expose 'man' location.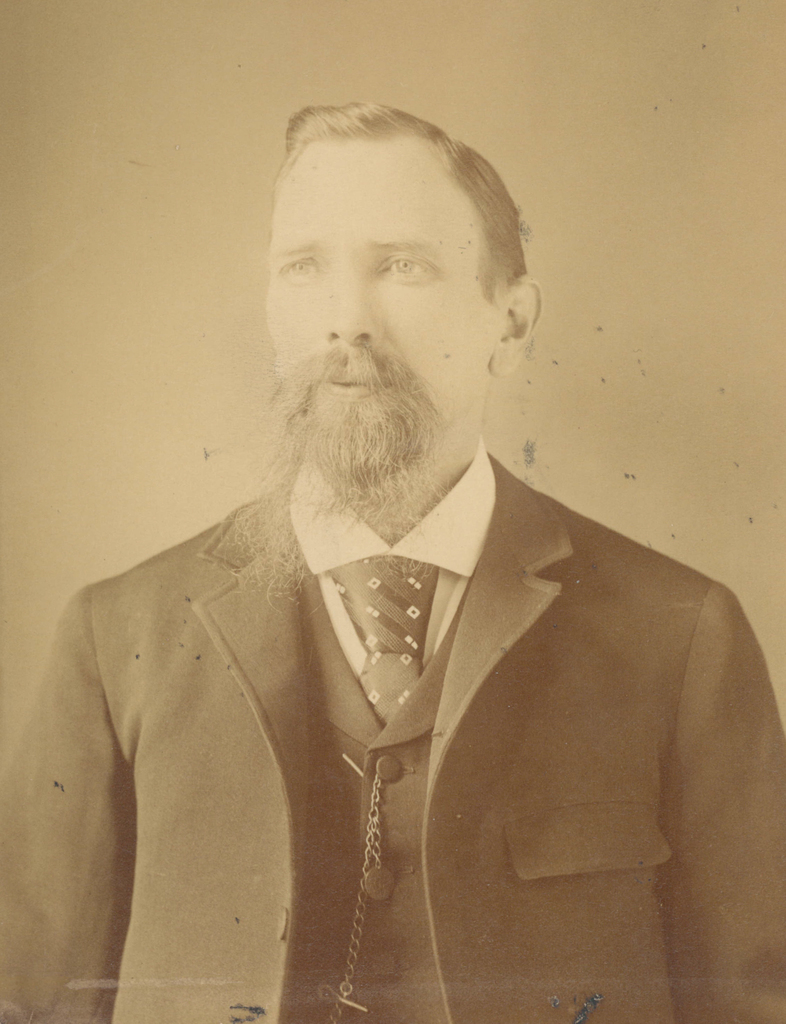
Exposed at (24,29,774,983).
